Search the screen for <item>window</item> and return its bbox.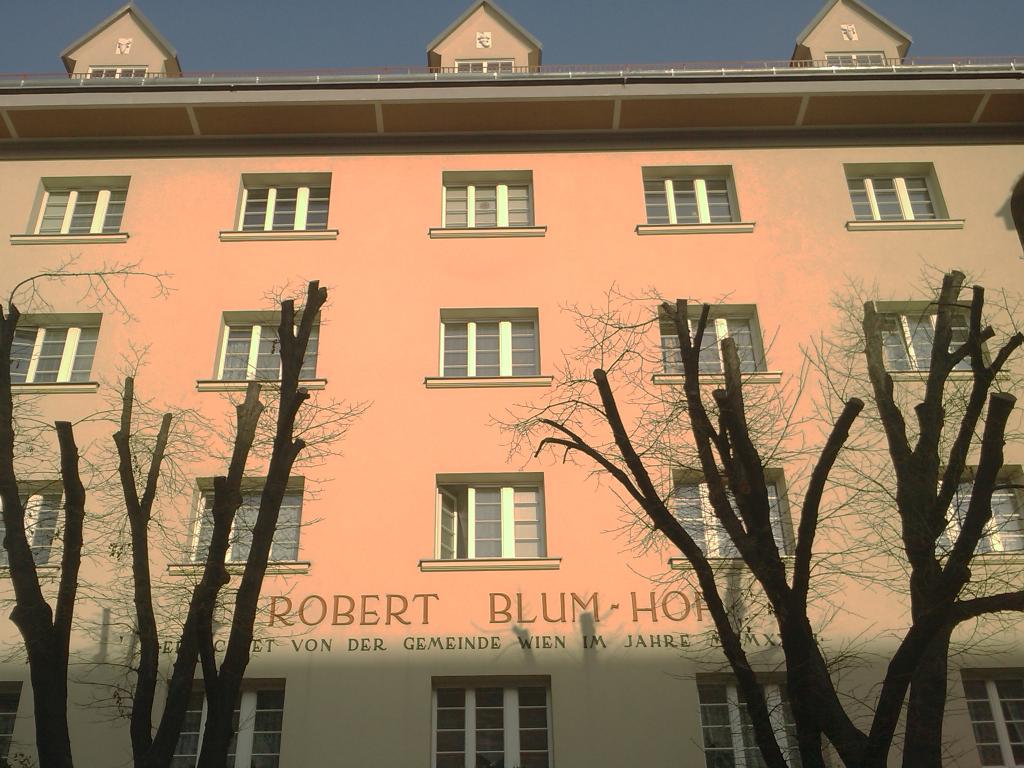
Found: (696,669,826,767).
